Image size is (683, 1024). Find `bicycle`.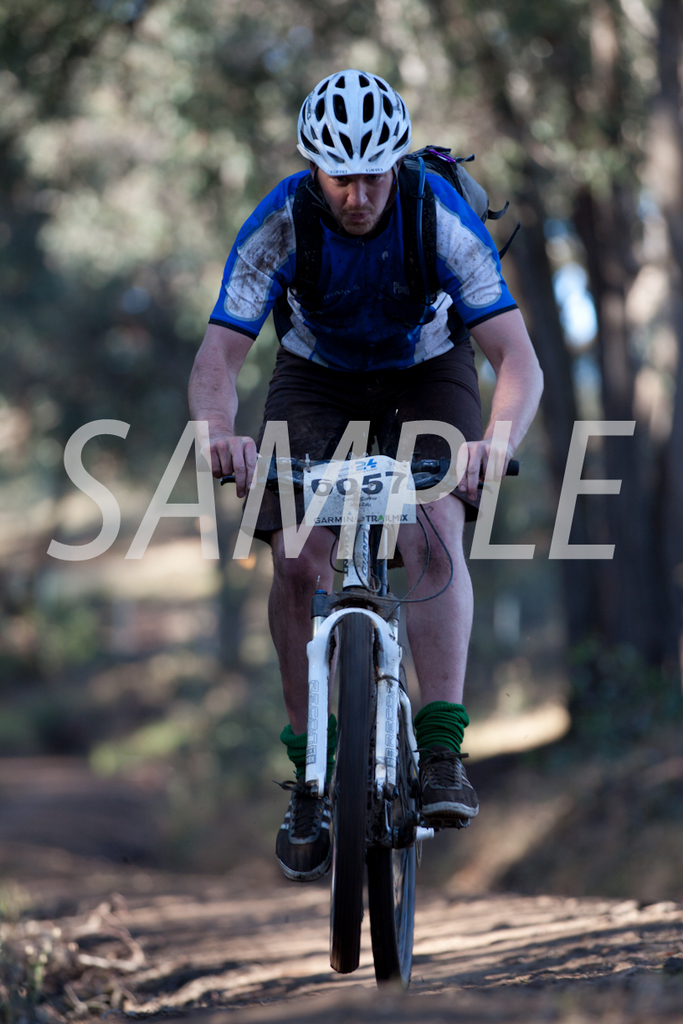
box(235, 421, 488, 999).
